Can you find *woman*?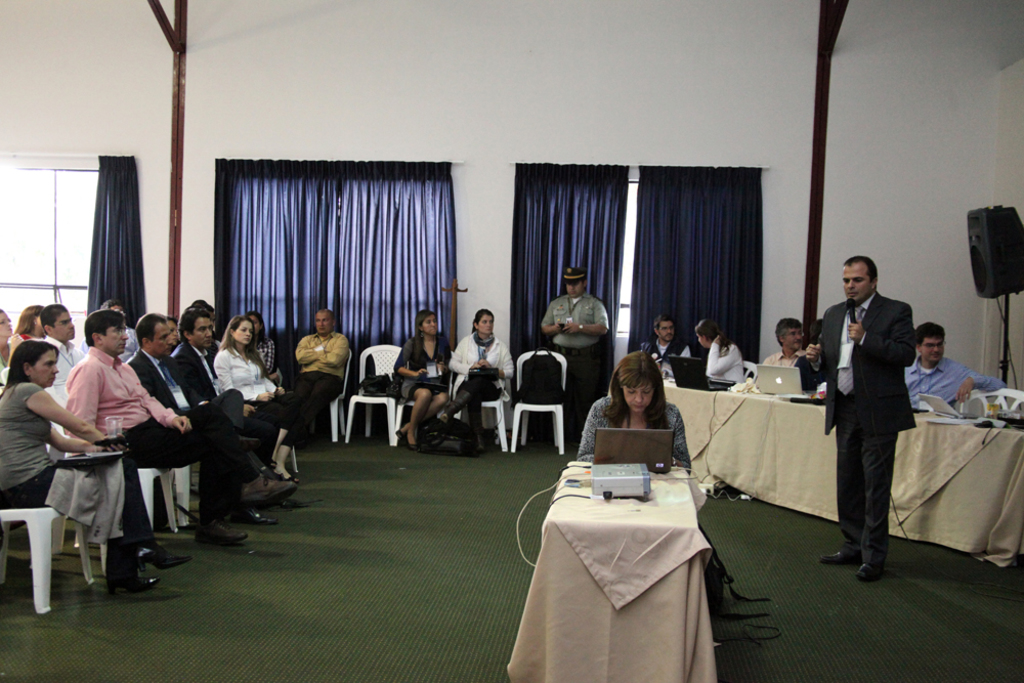
Yes, bounding box: l=244, t=309, r=280, b=380.
